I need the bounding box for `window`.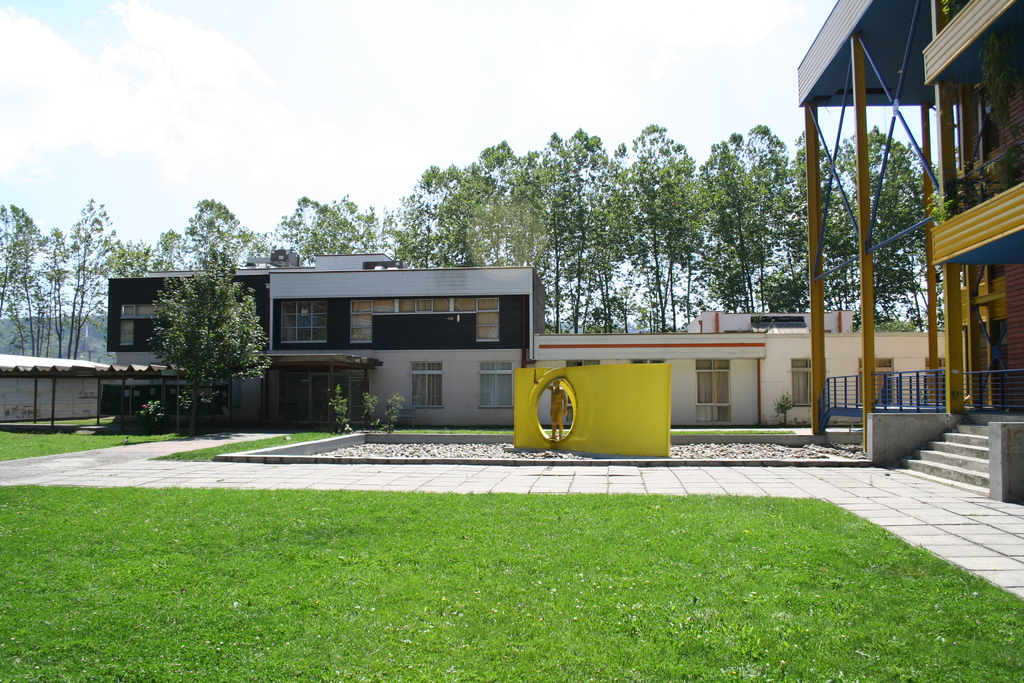
Here it is: bbox=(351, 300, 371, 346).
